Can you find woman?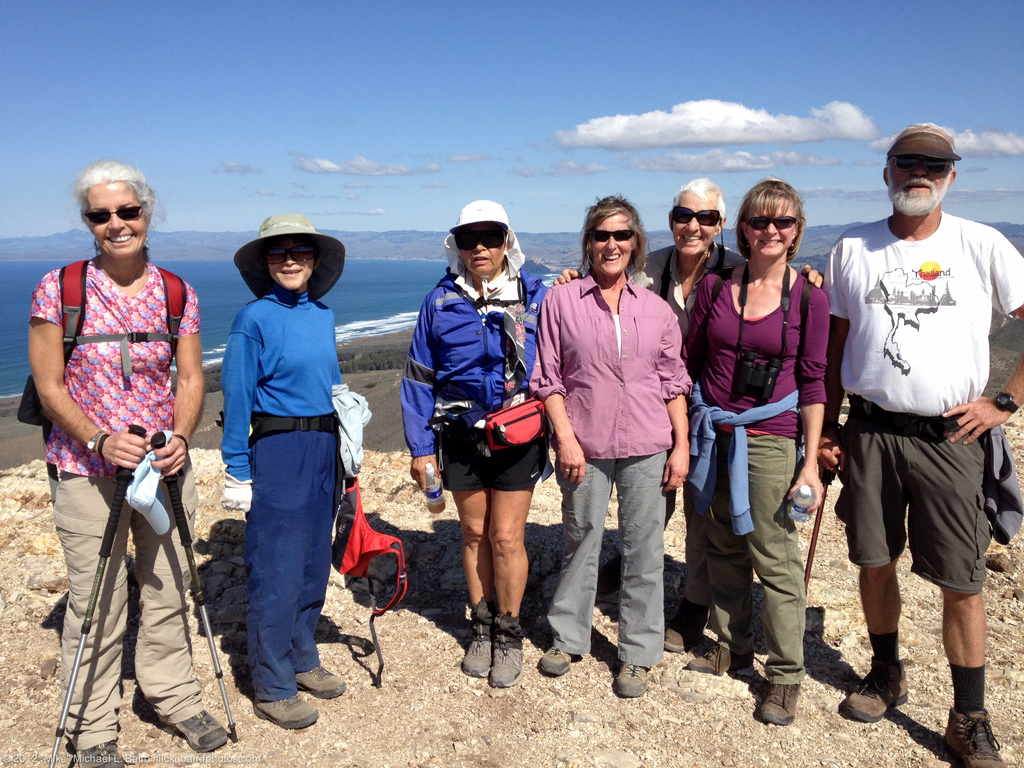
Yes, bounding box: [left=680, top=175, right=822, bottom=724].
